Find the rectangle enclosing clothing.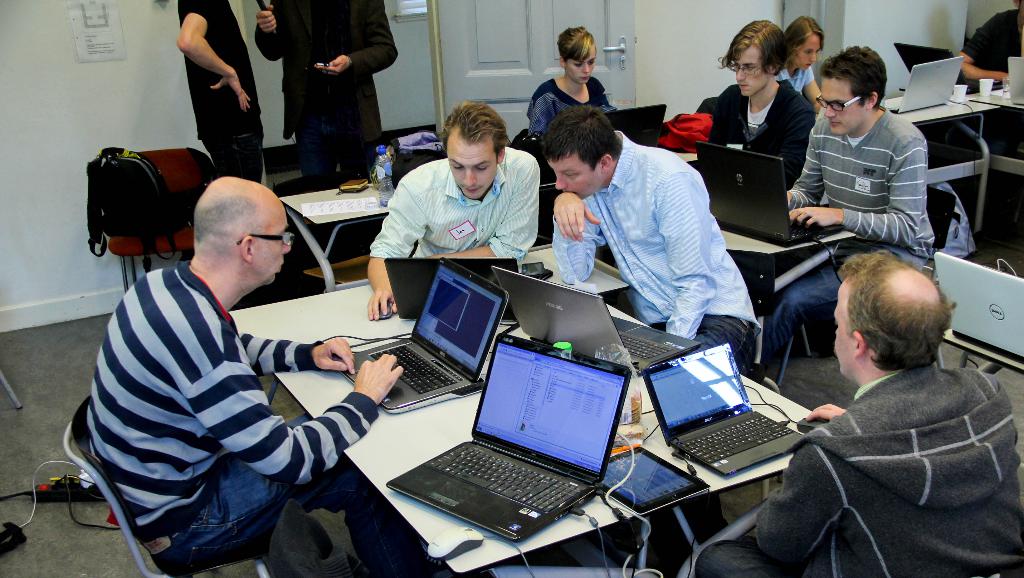
locate(173, 0, 268, 186).
